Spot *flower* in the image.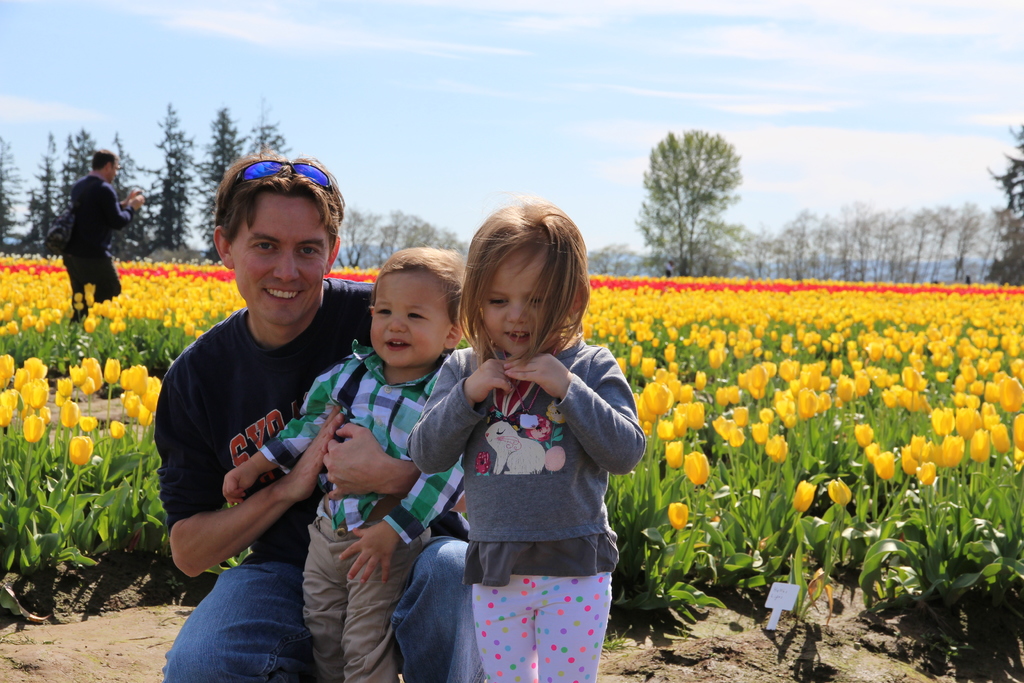
*flower* found at left=796, top=481, right=819, bottom=511.
